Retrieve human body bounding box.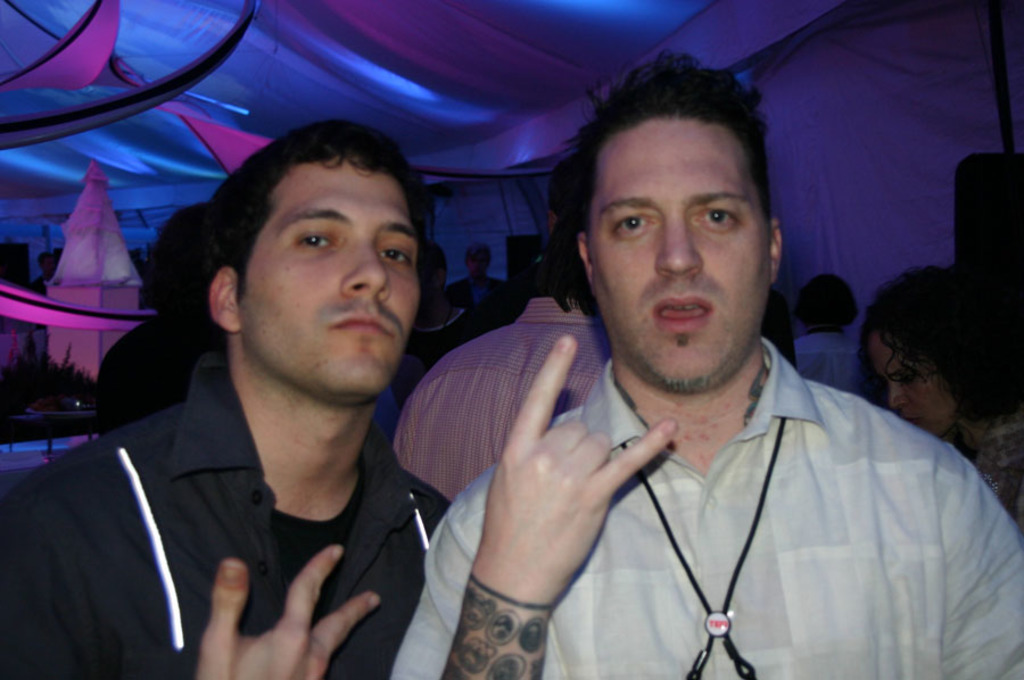
Bounding box: bbox(1, 118, 503, 678).
